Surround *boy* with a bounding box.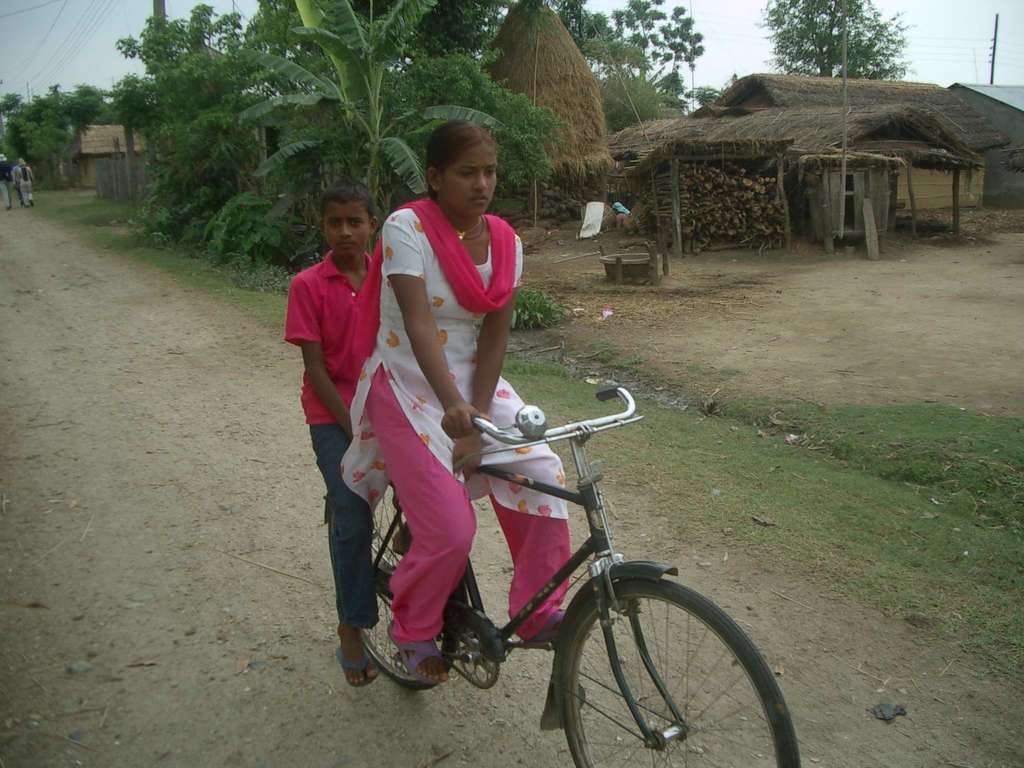
bbox=(280, 183, 385, 689).
